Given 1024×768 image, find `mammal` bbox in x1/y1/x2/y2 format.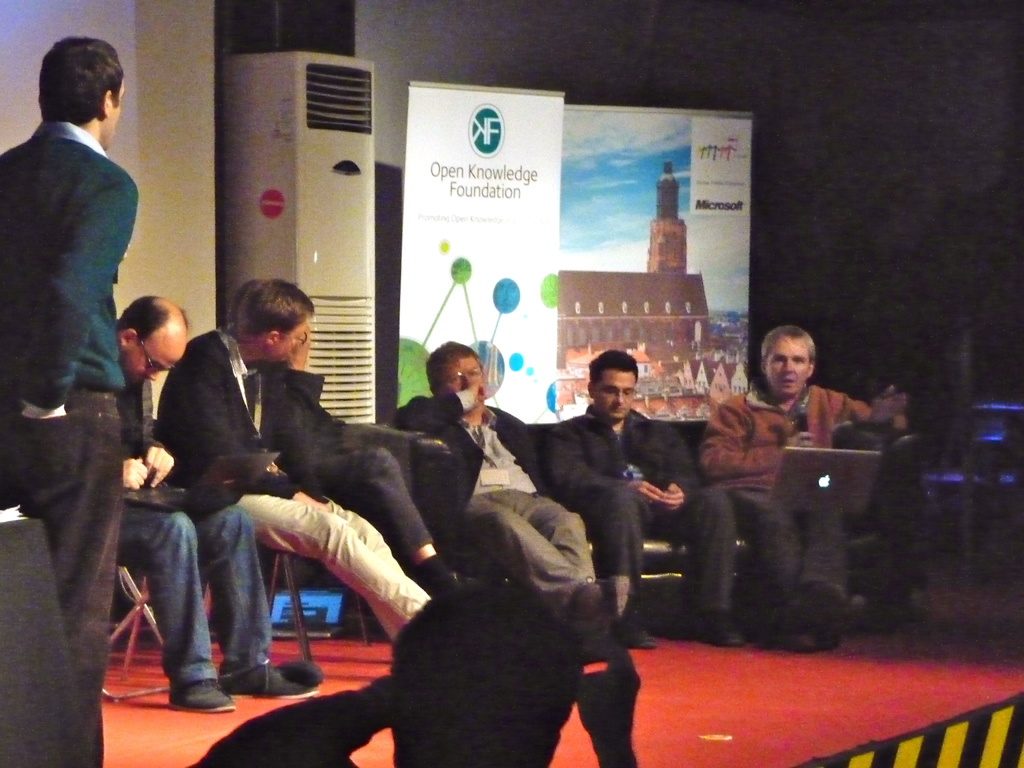
697/321/909/643.
